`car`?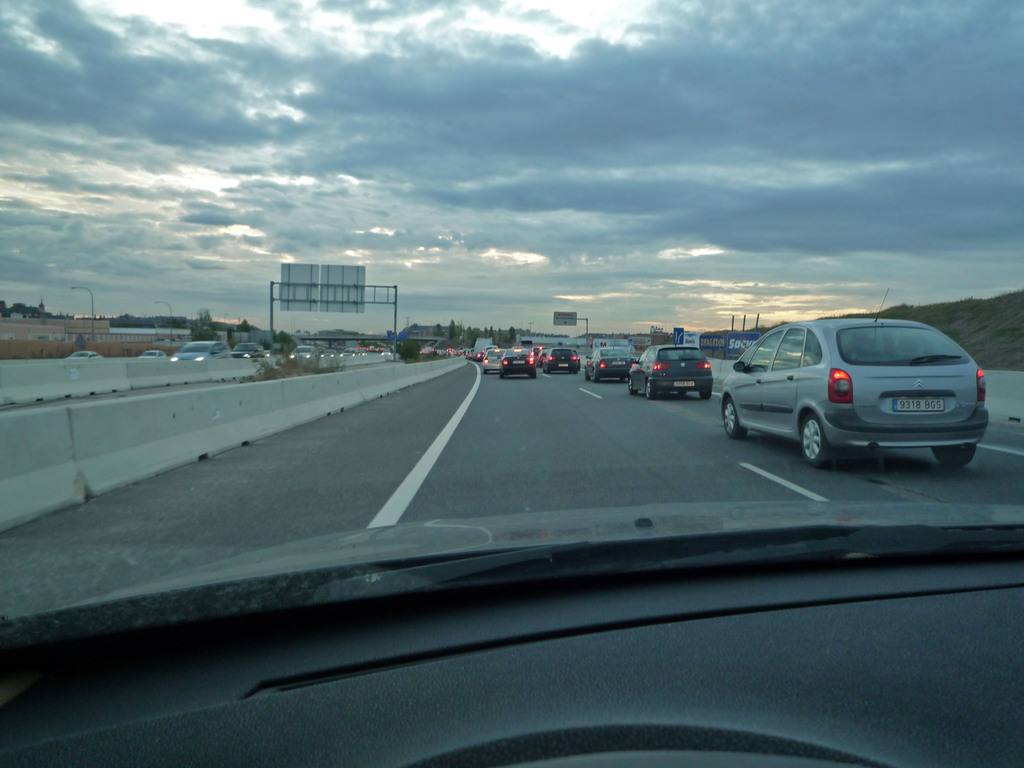
(x1=625, y1=344, x2=712, y2=399)
